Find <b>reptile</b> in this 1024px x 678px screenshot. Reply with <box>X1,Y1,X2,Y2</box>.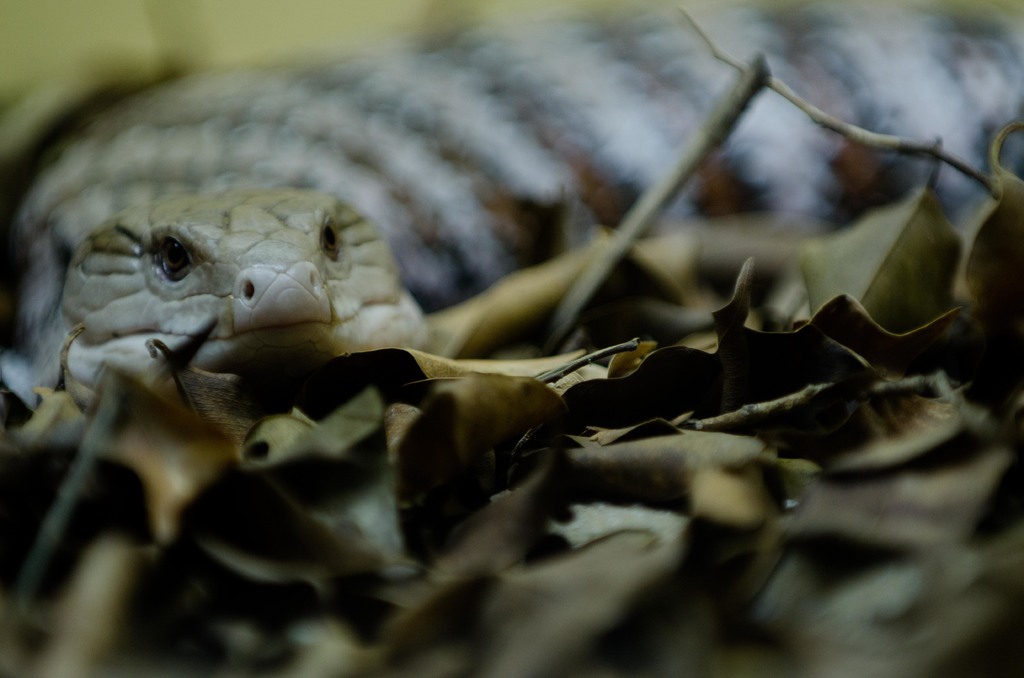
<box>0,13,1023,412</box>.
